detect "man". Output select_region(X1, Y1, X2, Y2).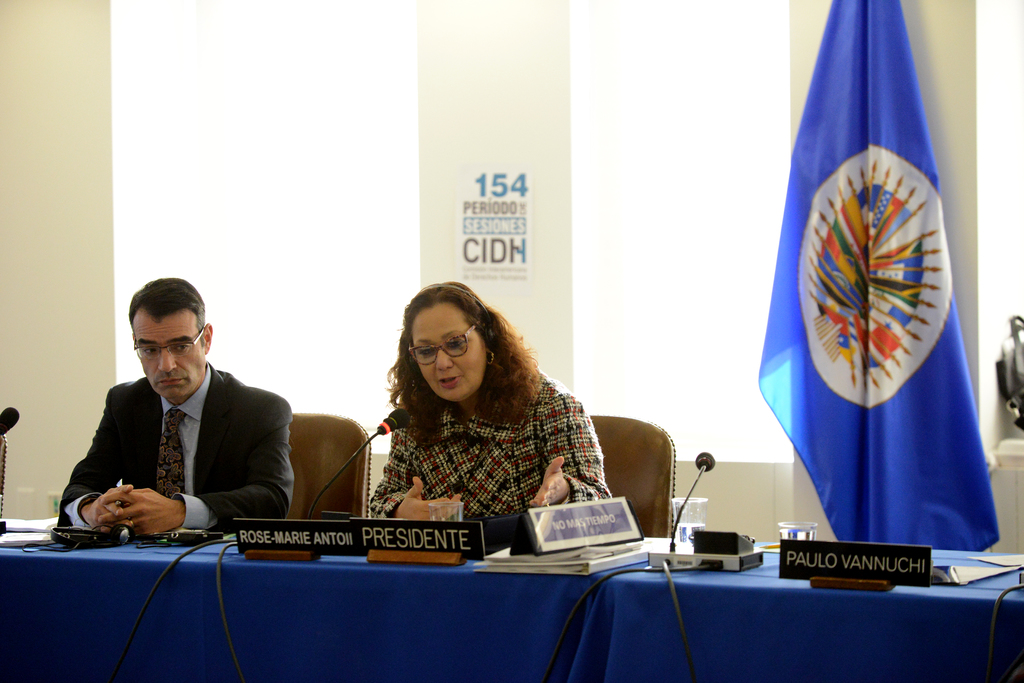
select_region(57, 289, 333, 559).
